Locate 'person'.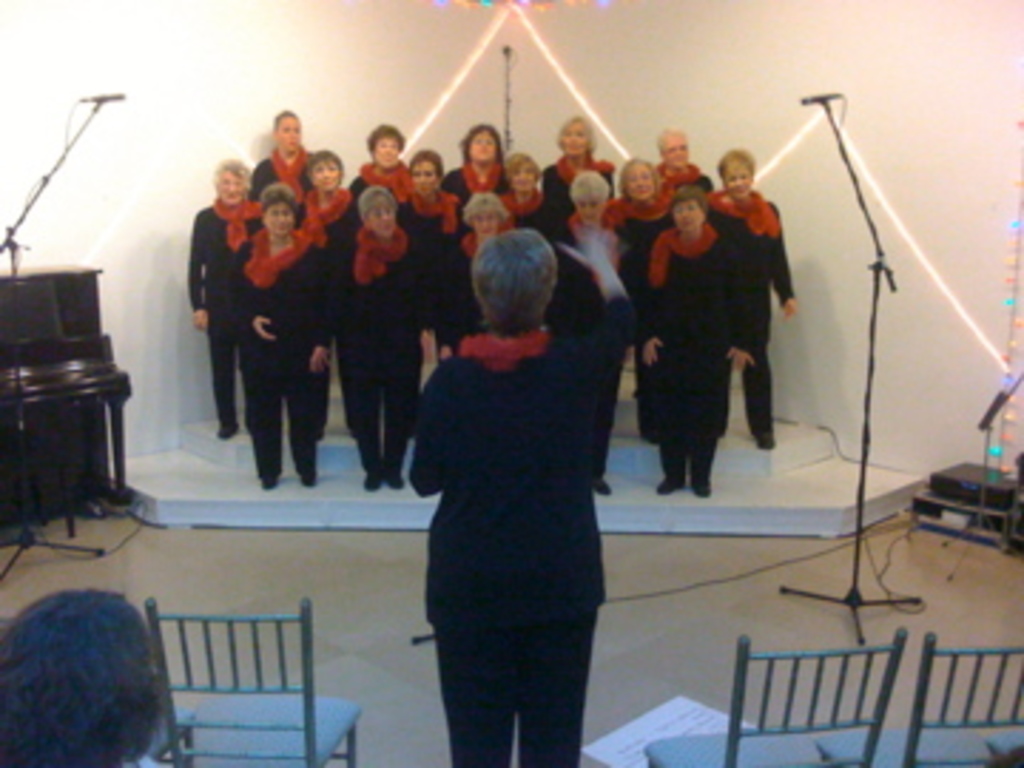
Bounding box: (x1=600, y1=159, x2=674, y2=438).
